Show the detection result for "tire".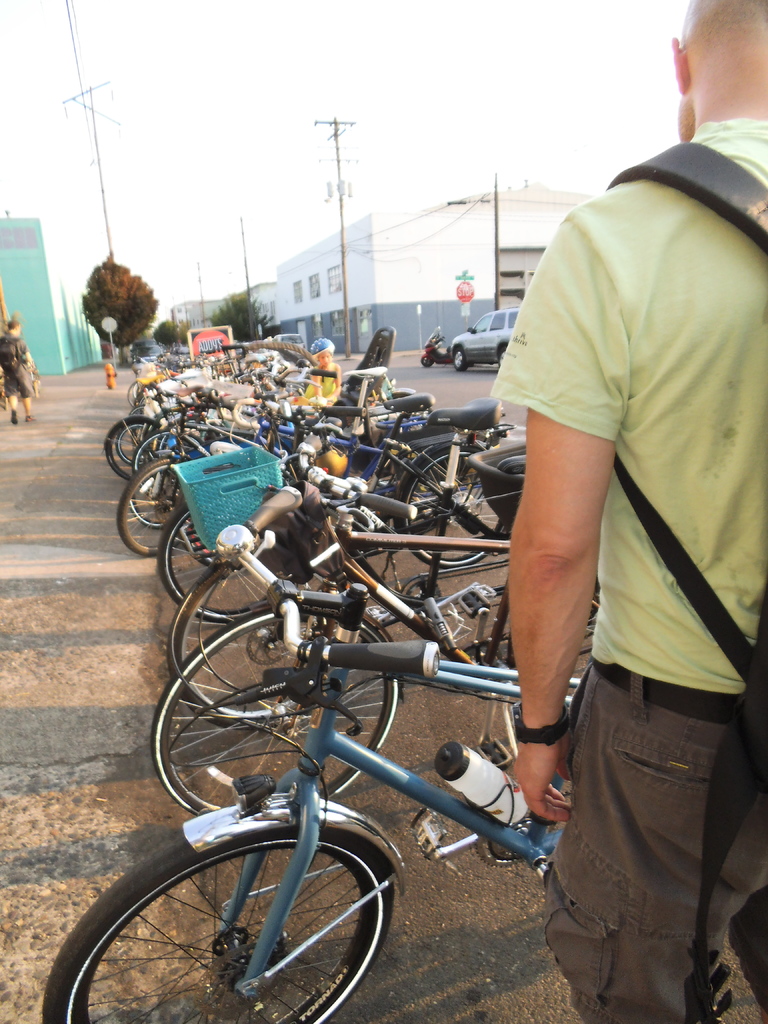
pyautogui.locateOnScreen(399, 452, 504, 567).
